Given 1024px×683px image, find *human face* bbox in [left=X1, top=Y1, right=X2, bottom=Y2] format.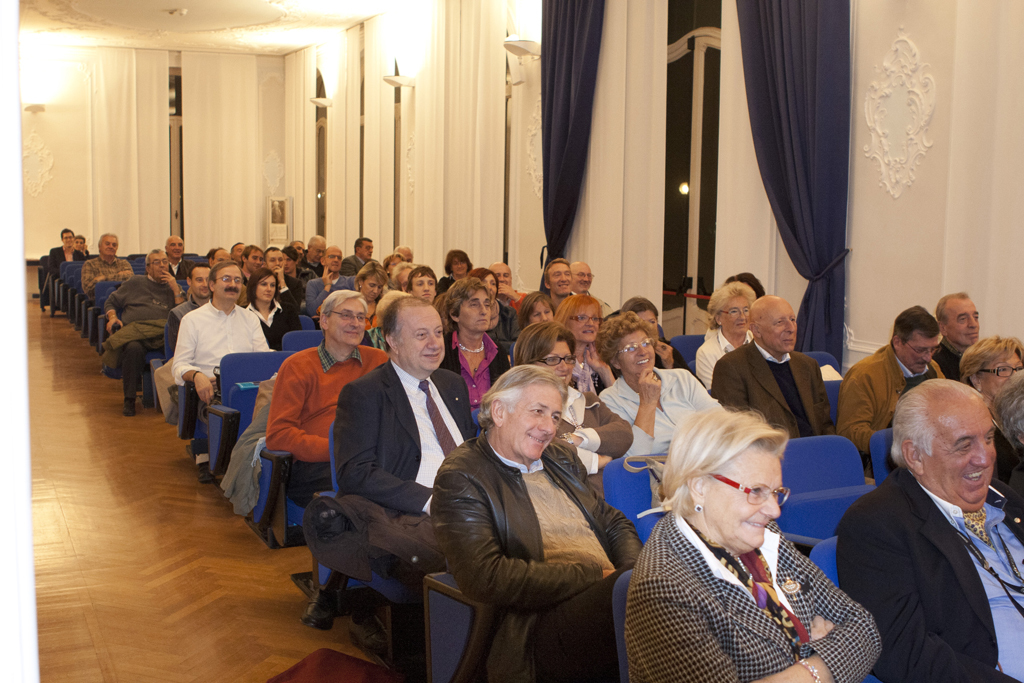
[left=922, top=406, right=996, bottom=511].
